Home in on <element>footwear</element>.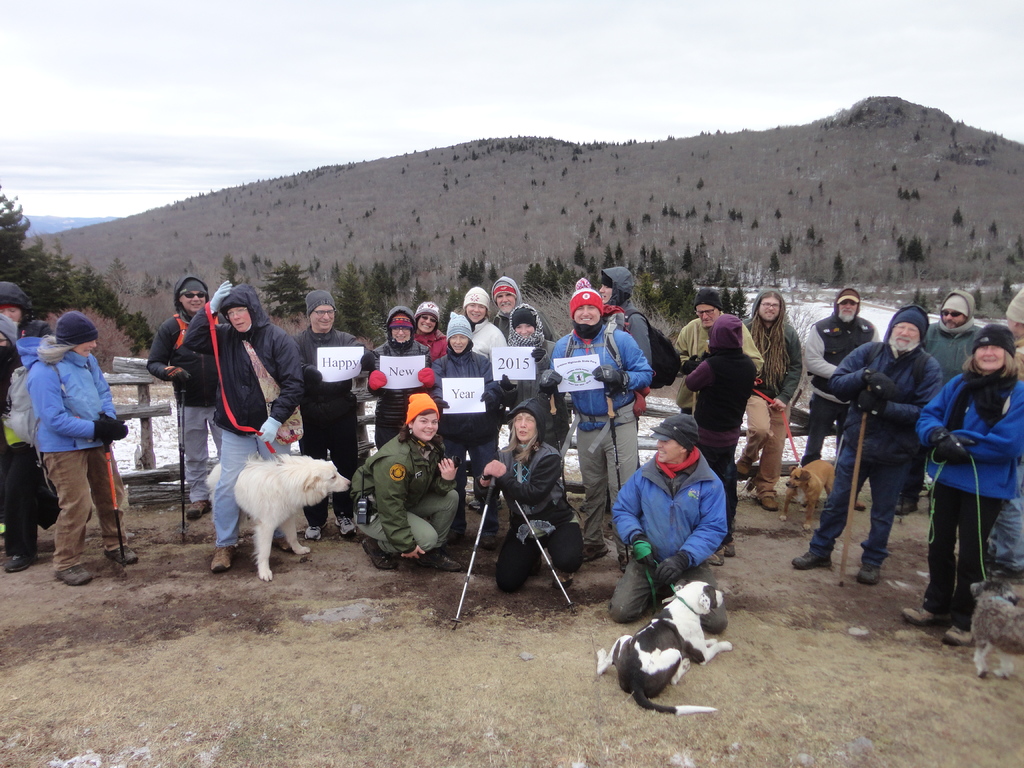
Homed in at Rect(333, 516, 359, 538).
